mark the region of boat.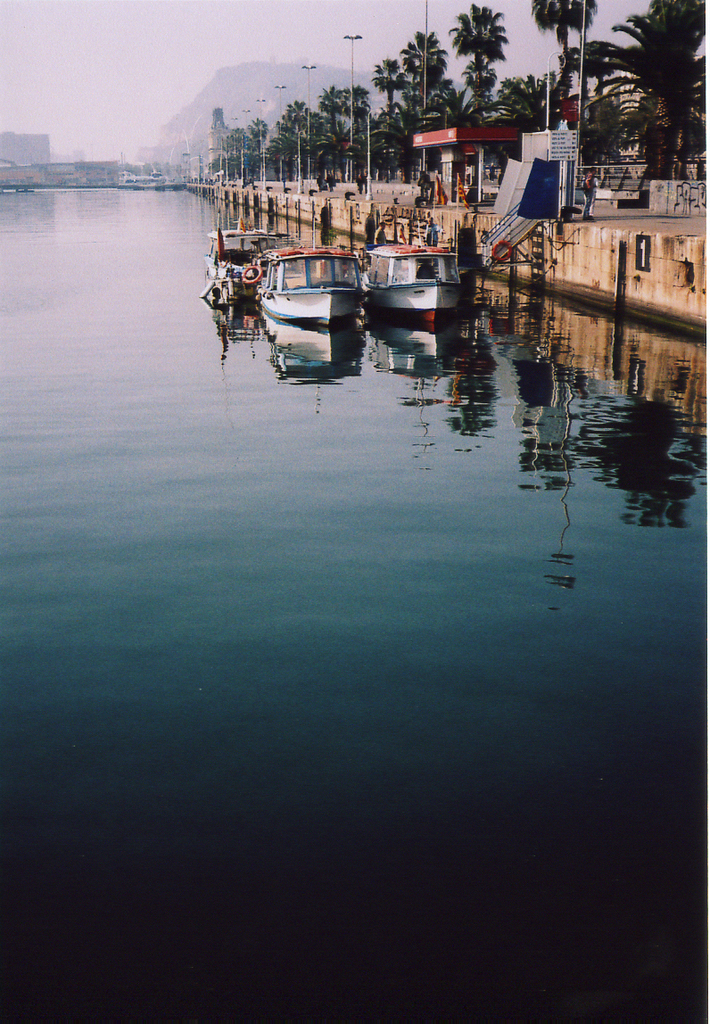
Region: bbox=[201, 218, 300, 301].
